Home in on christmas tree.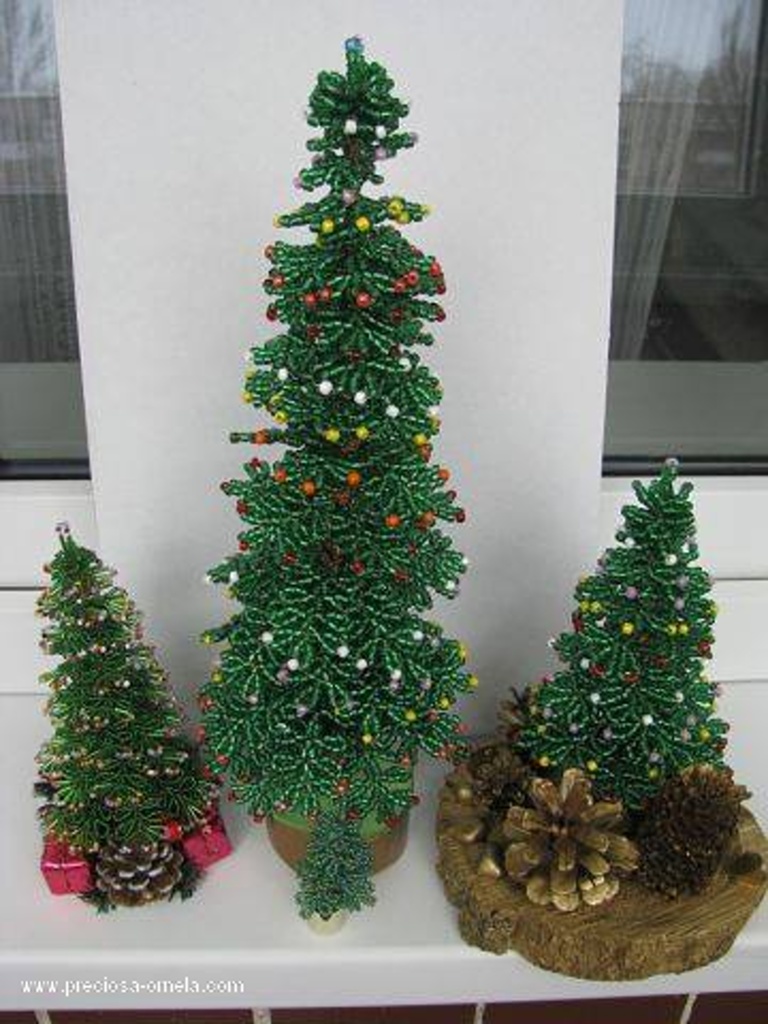
Homed in at select_region(38, 529, 209, 881).
